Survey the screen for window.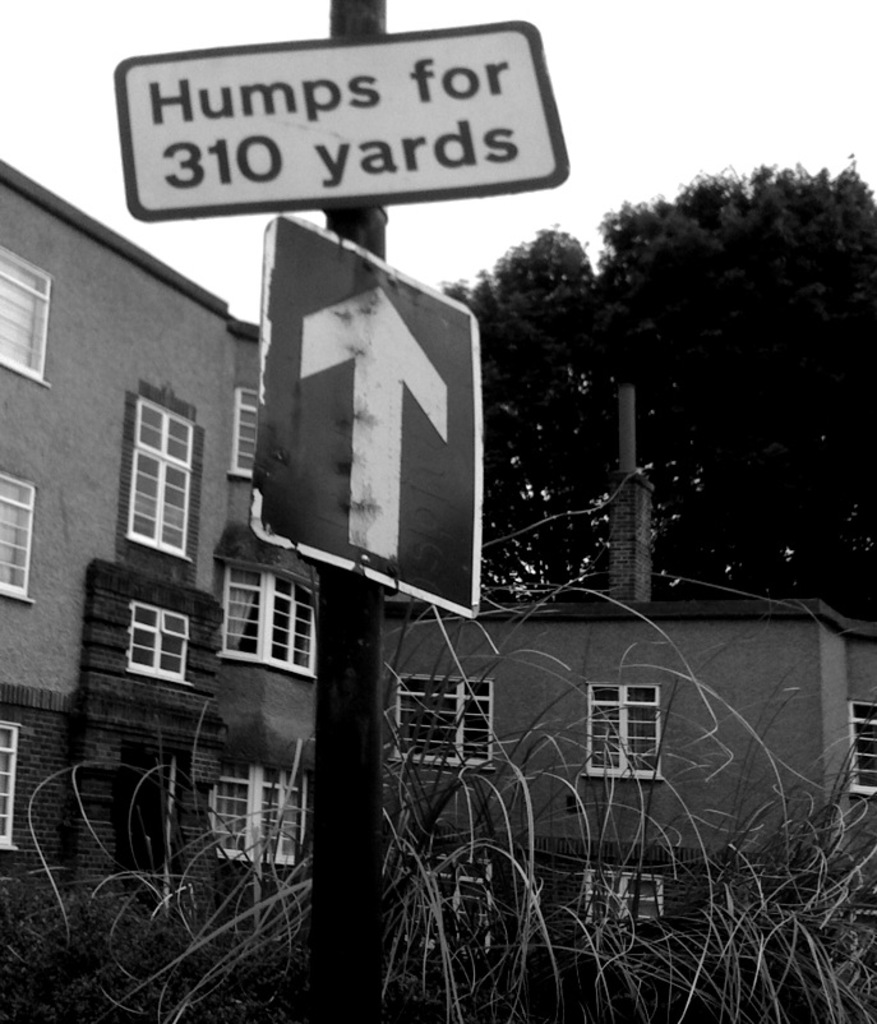
Survey found: pyautogui.locateOnScreen(216, 553, 326, 686).
